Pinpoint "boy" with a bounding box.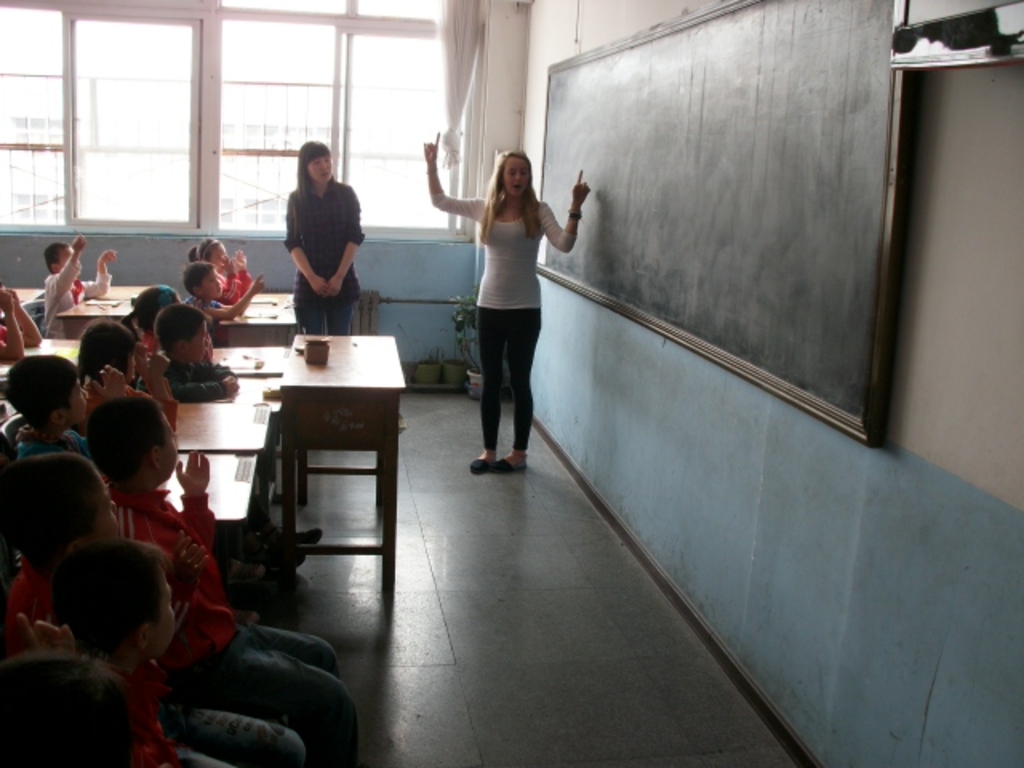
[40, 234, 117, 338].
